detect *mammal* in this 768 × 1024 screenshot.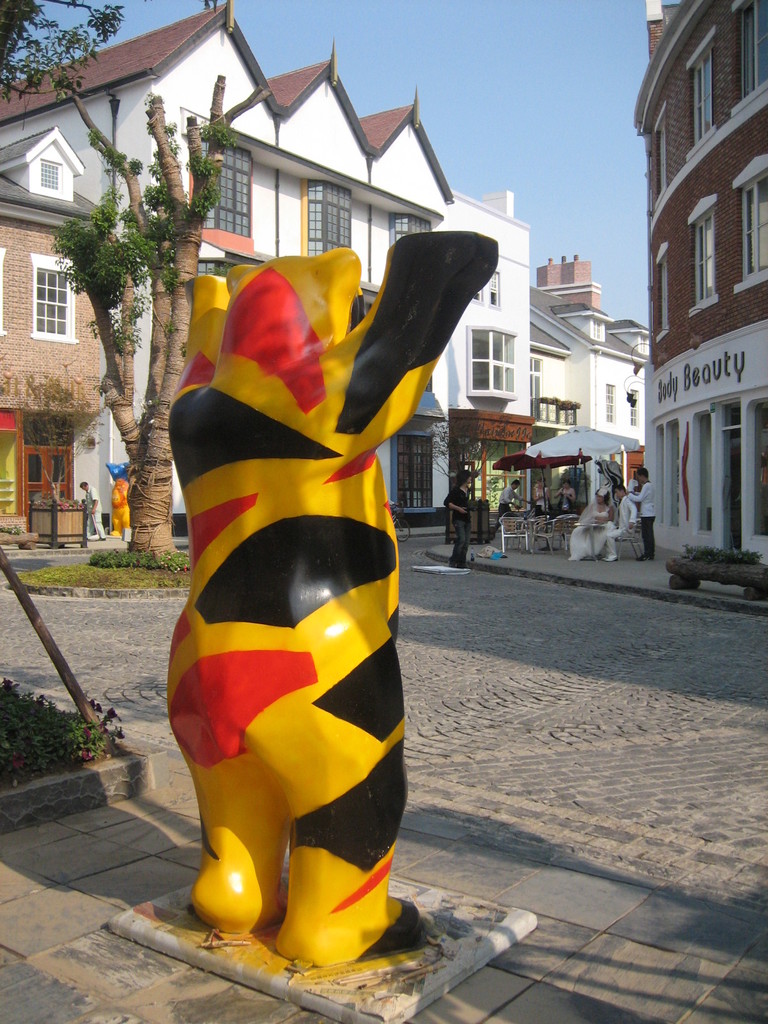
Detection: (left=495, top=479, right=529, bottom=526).
